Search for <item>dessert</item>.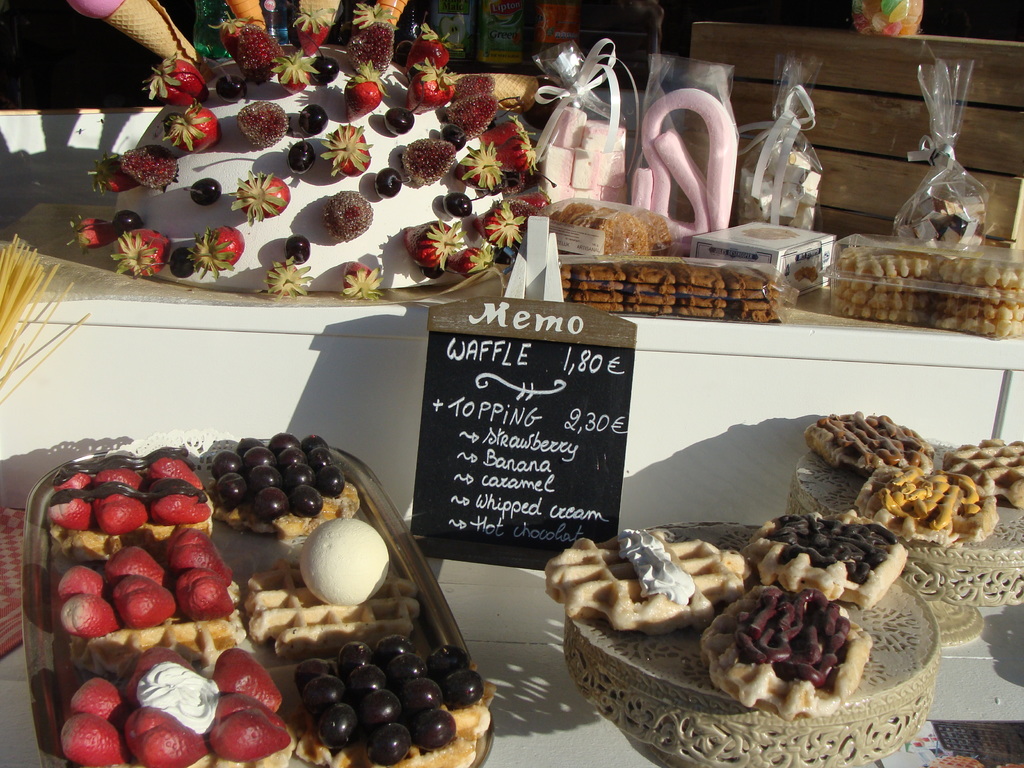
Found at [left=572, top=204, right=675, bottom=264].
